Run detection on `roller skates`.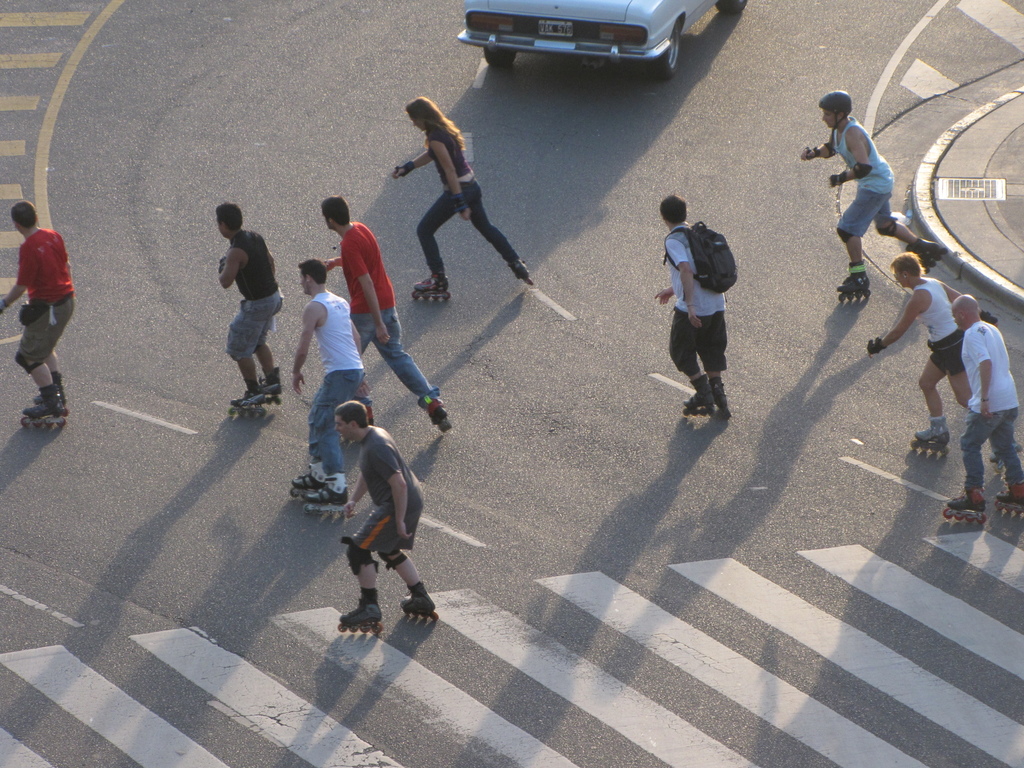
Result: [left=509, top=257, right=534, bottom=285].
